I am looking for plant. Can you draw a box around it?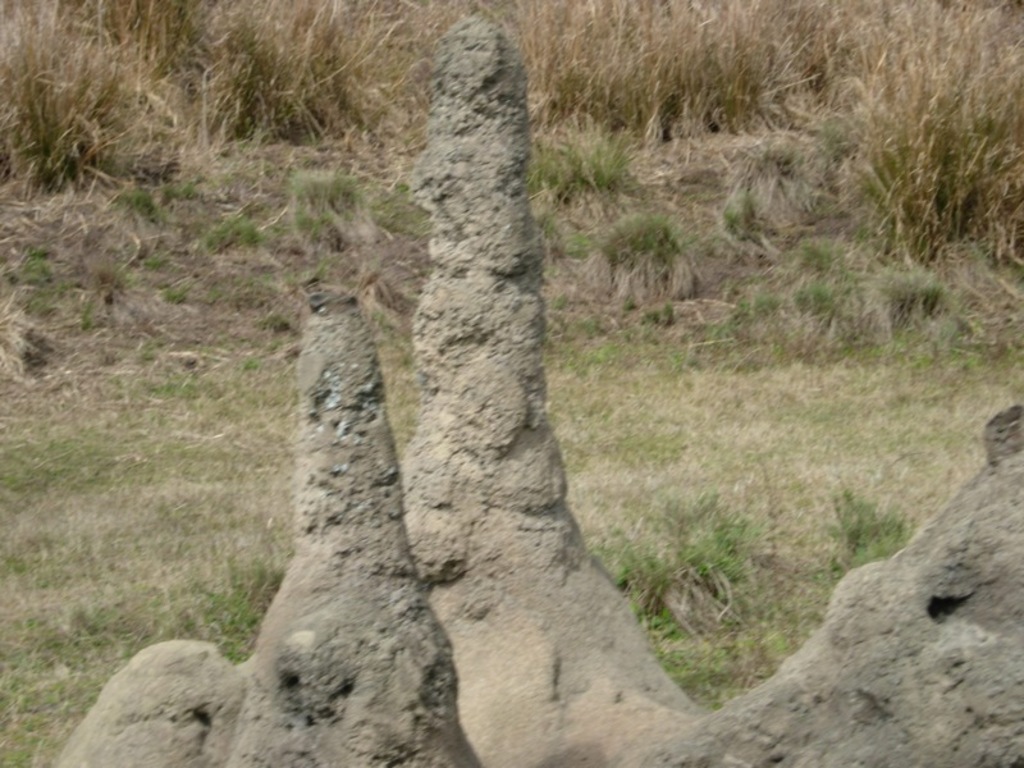
Sure, the bounding box is <region>790, 274, 841, 351</region>.
